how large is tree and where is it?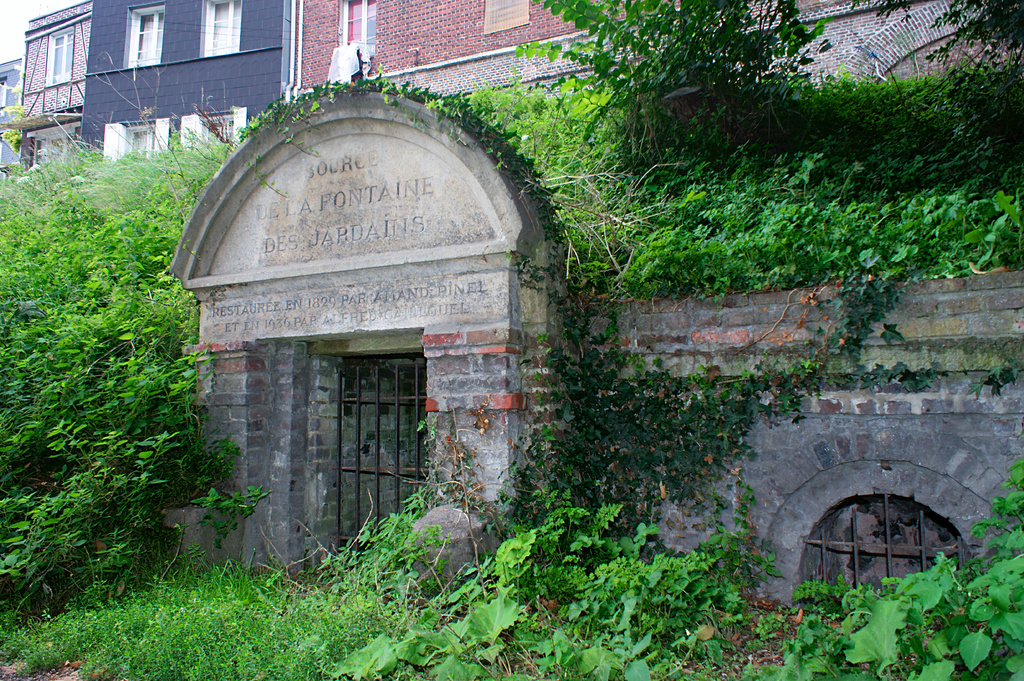
Bounding box: pyautogui.locateOnScreen(855, 0, 1023, 121).
